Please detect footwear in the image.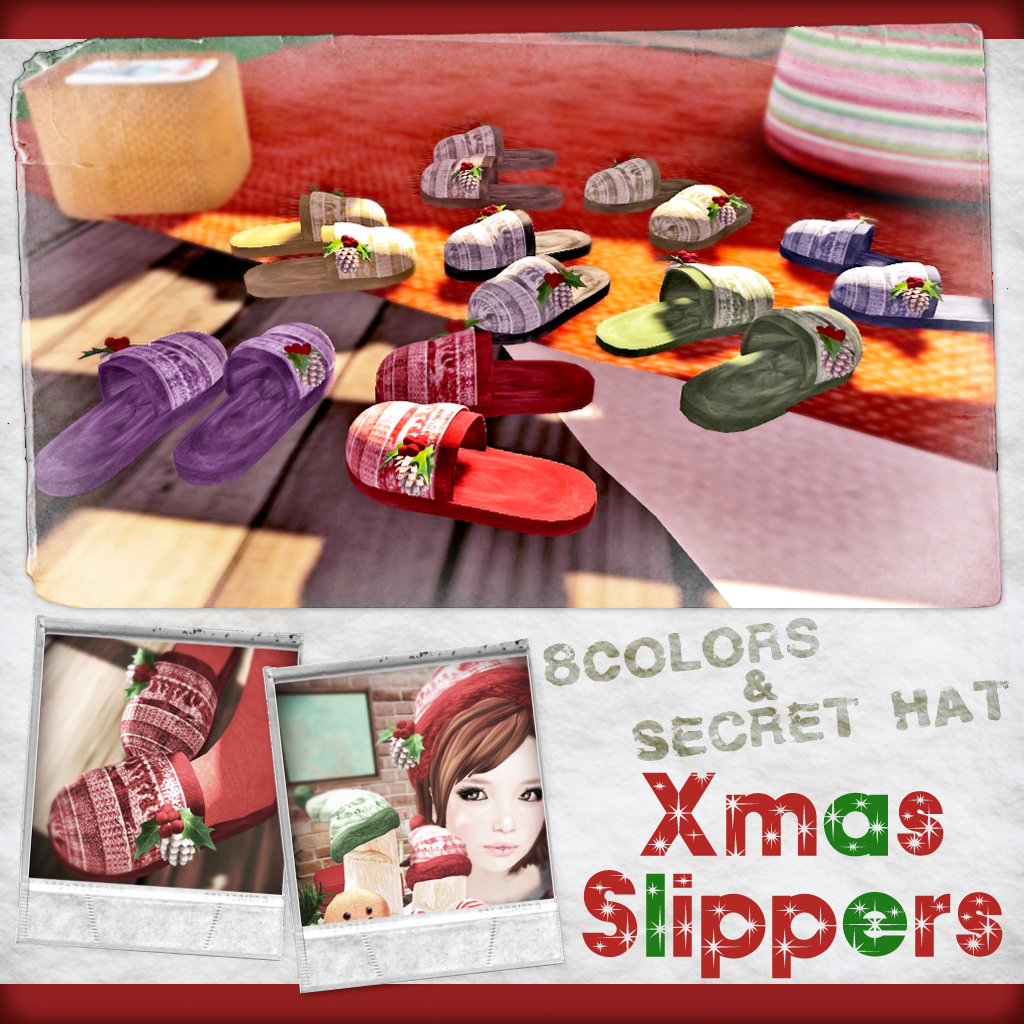
[586, 154, 682, 212].
